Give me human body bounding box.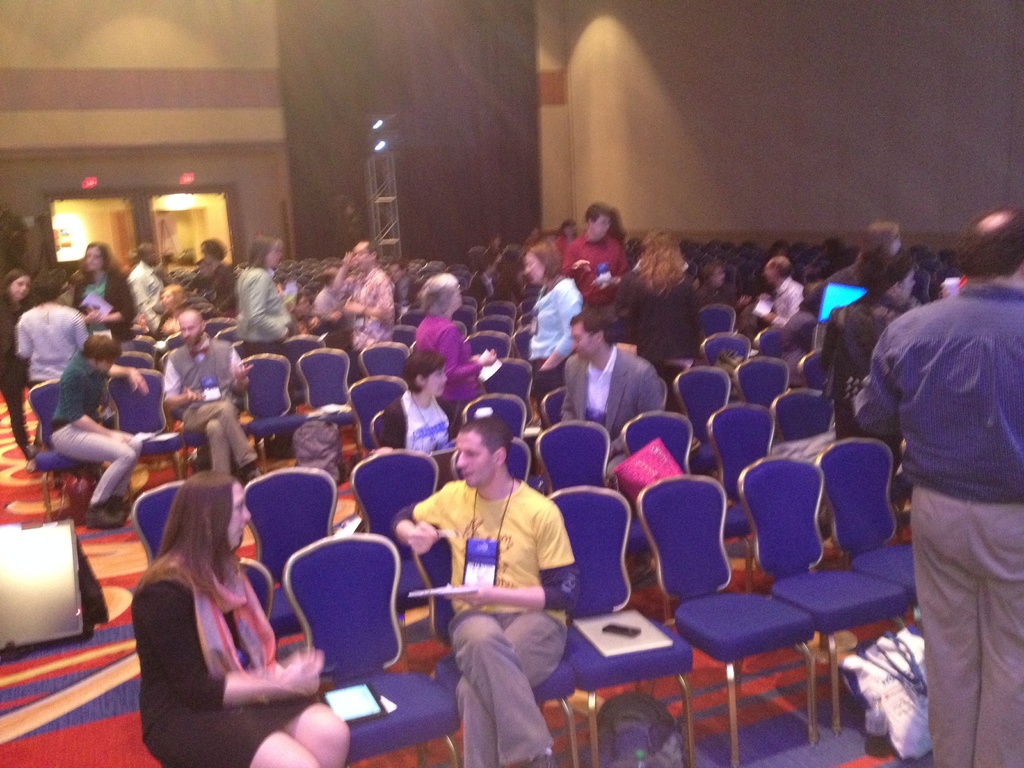
rect(616, 271, 721, 398).
